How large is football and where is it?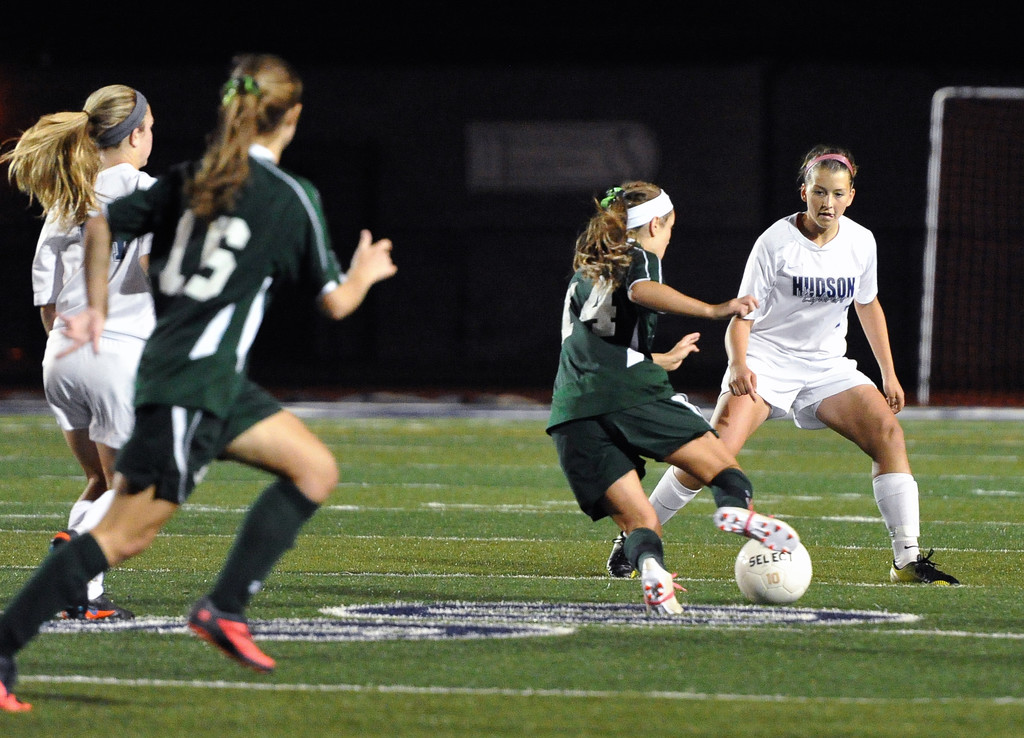
Bounding box: select_region(732, 534, 813, 599).
